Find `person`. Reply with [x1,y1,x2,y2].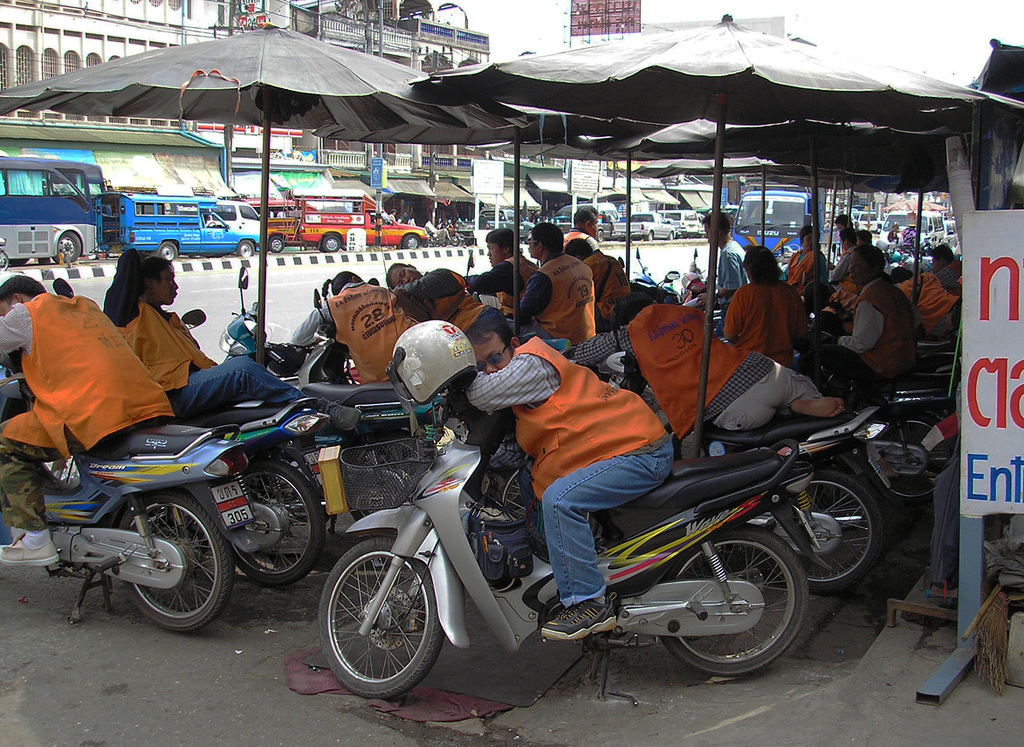
[464,316,673,640].
